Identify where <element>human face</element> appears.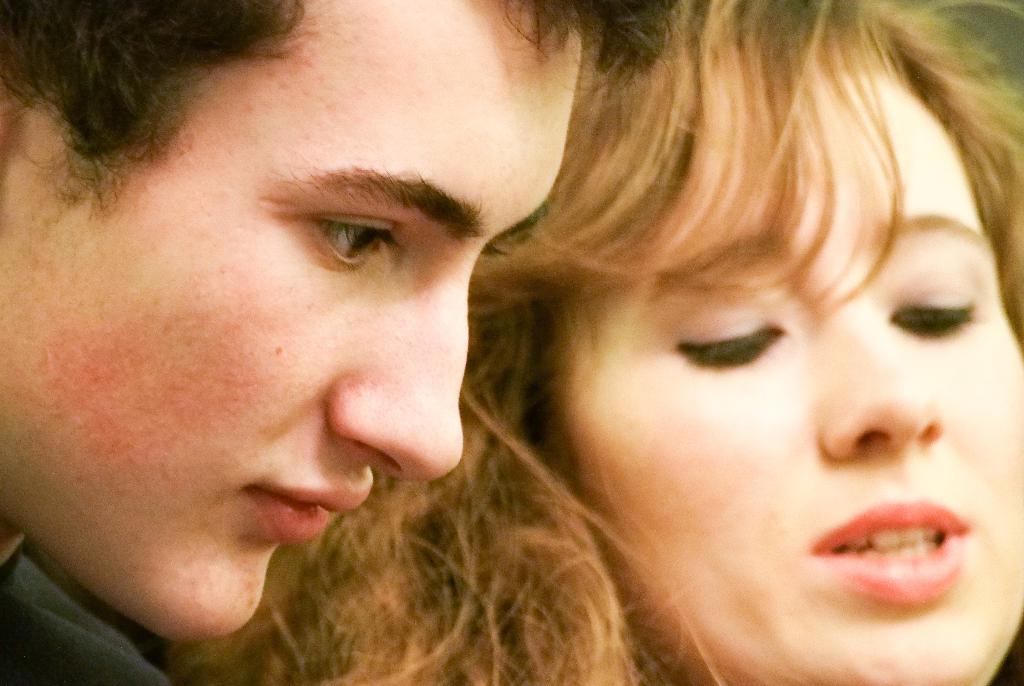
Appears at Rect(521, 44, 1023, 685).
